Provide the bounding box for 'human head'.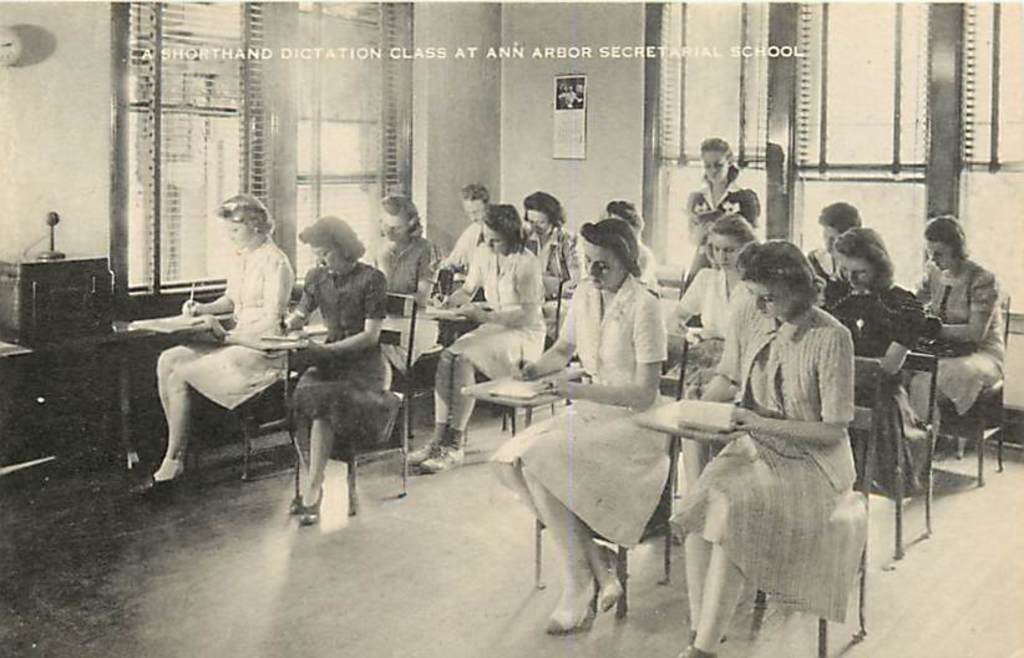
(x1=581, y1=216, x2=639, y2=287).
